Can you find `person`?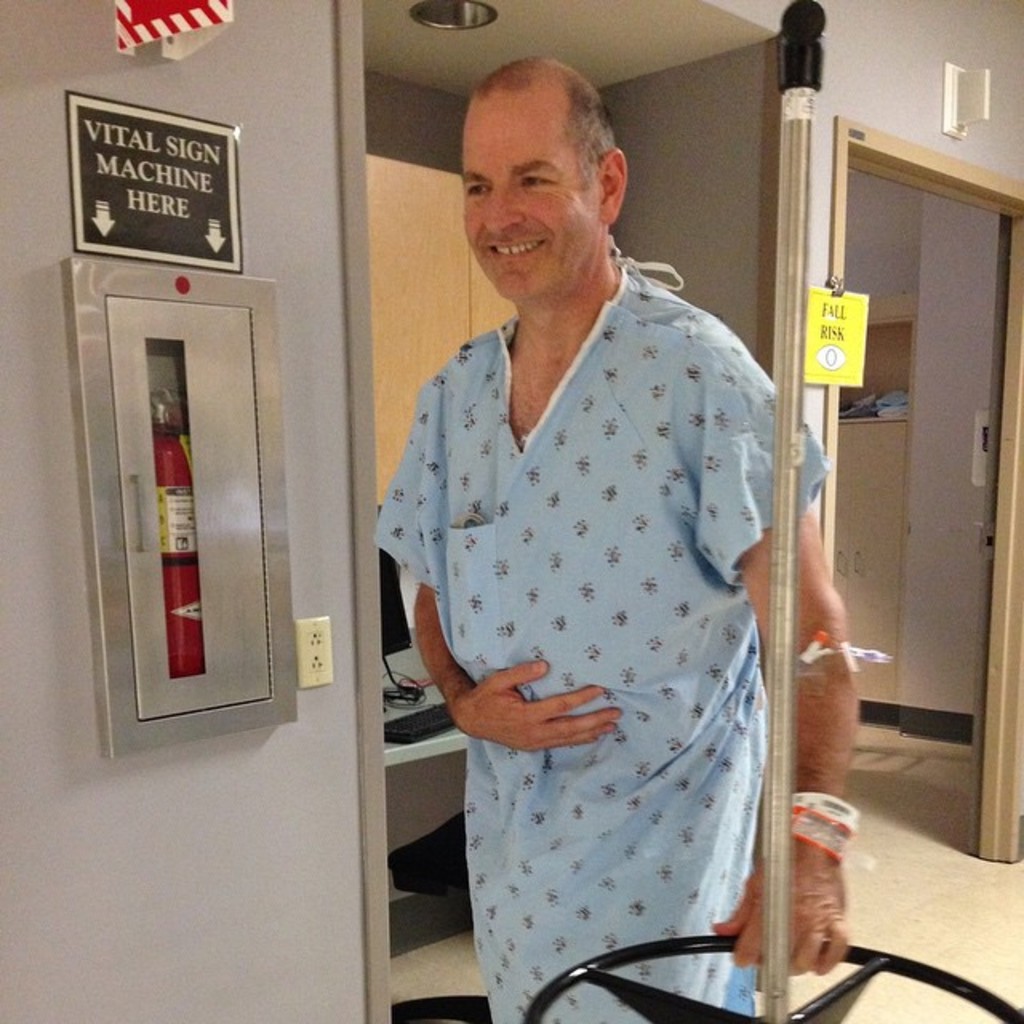
Yes, bounding box: <box>373,46,861,1022</box>.
